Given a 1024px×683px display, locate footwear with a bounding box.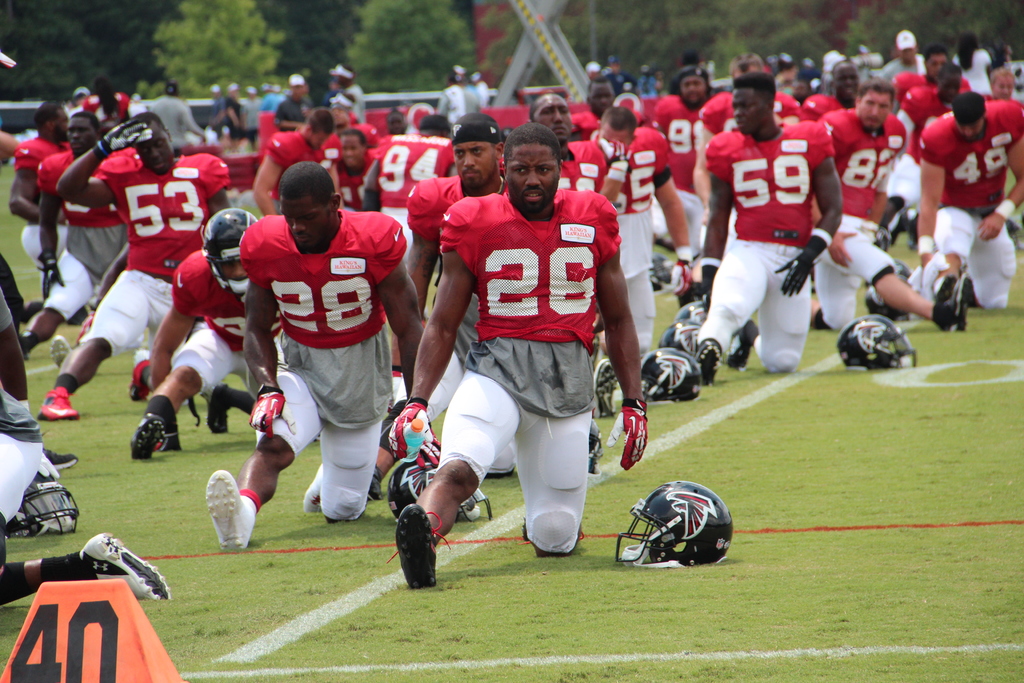
Located: pyautogui.locateOnScreen(934, 273, 958, 334).
